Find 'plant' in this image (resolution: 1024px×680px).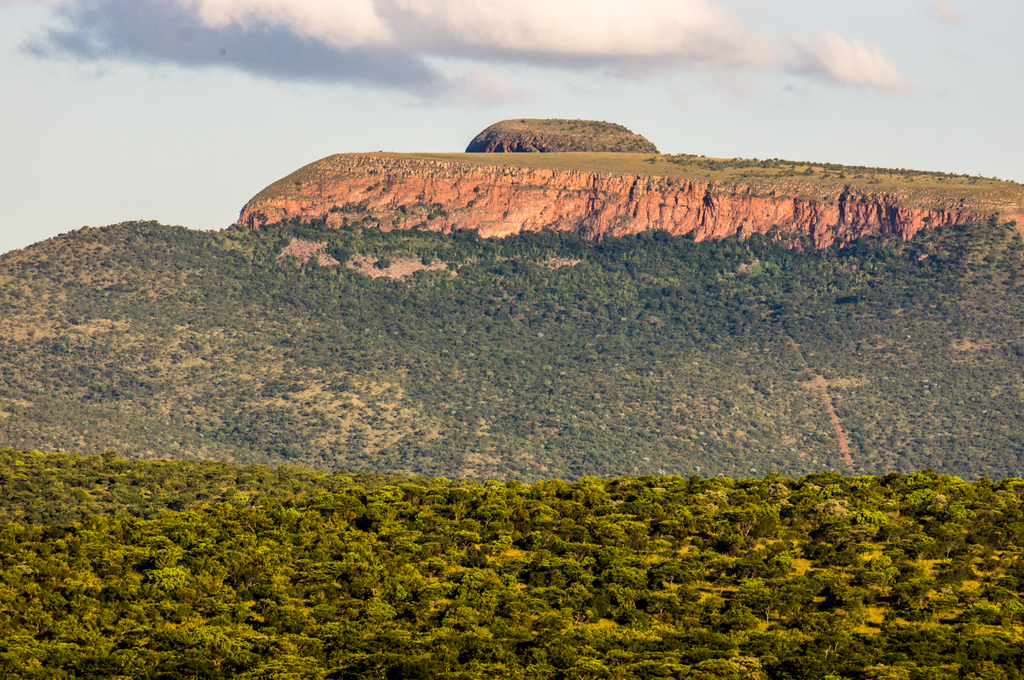
rect(517, 116, 527, 127).
